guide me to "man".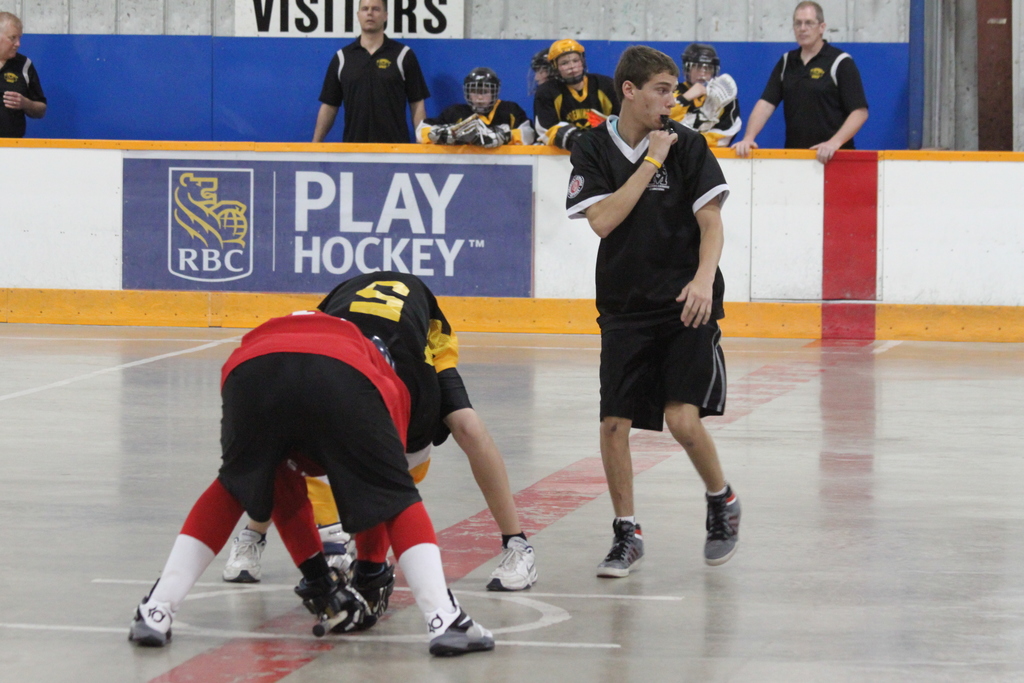
Guidance: (127, 303, 498, 658).
